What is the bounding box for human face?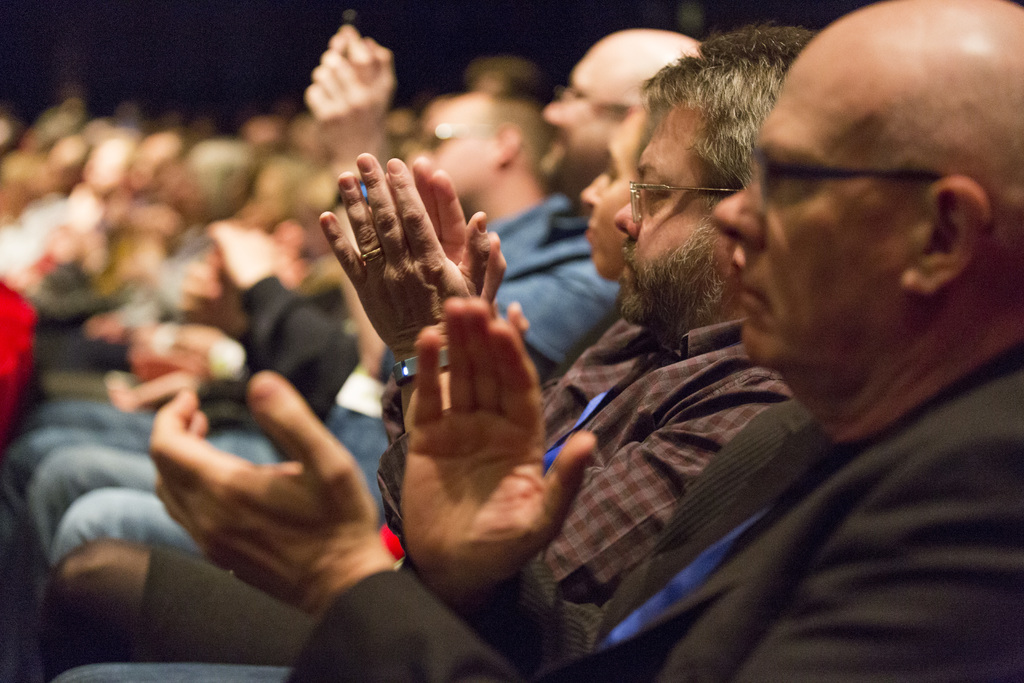
box(548, 31, 634, 180).
